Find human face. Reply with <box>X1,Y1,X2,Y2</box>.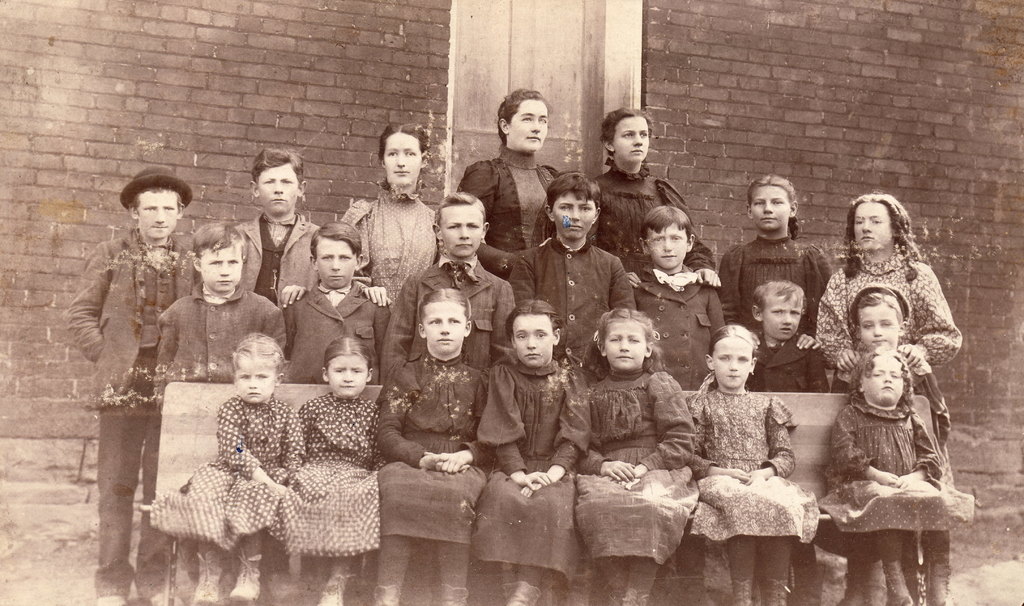
<box>598,319,643,365</box>.
